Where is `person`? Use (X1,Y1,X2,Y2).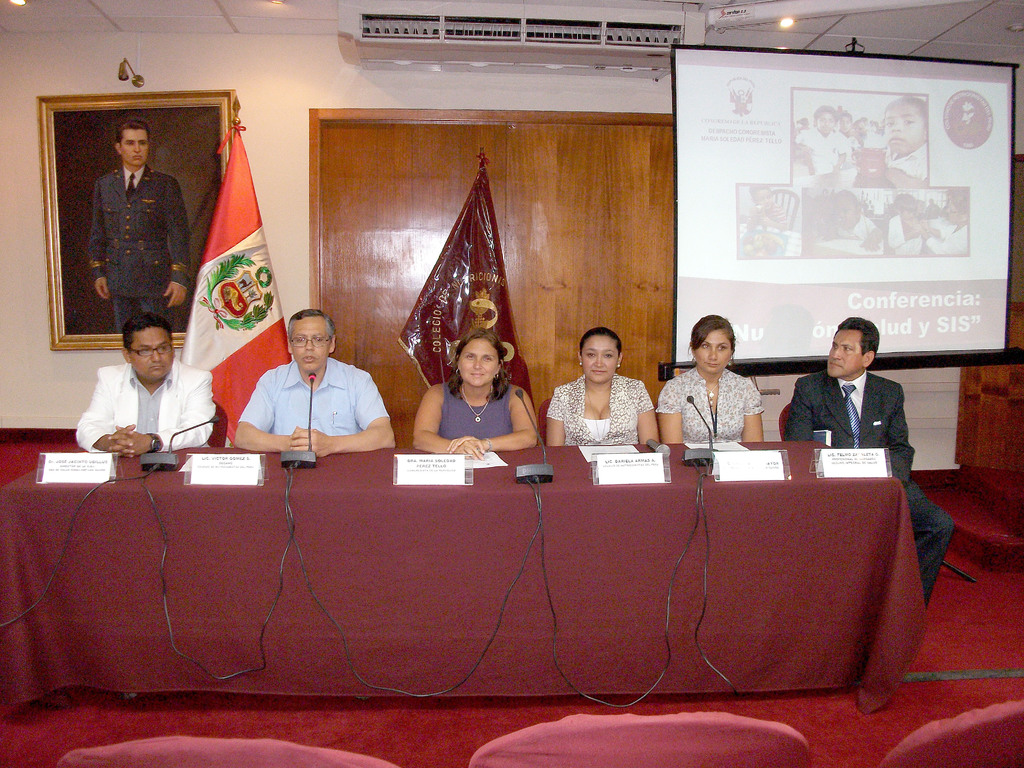
(230,308,397,457).
